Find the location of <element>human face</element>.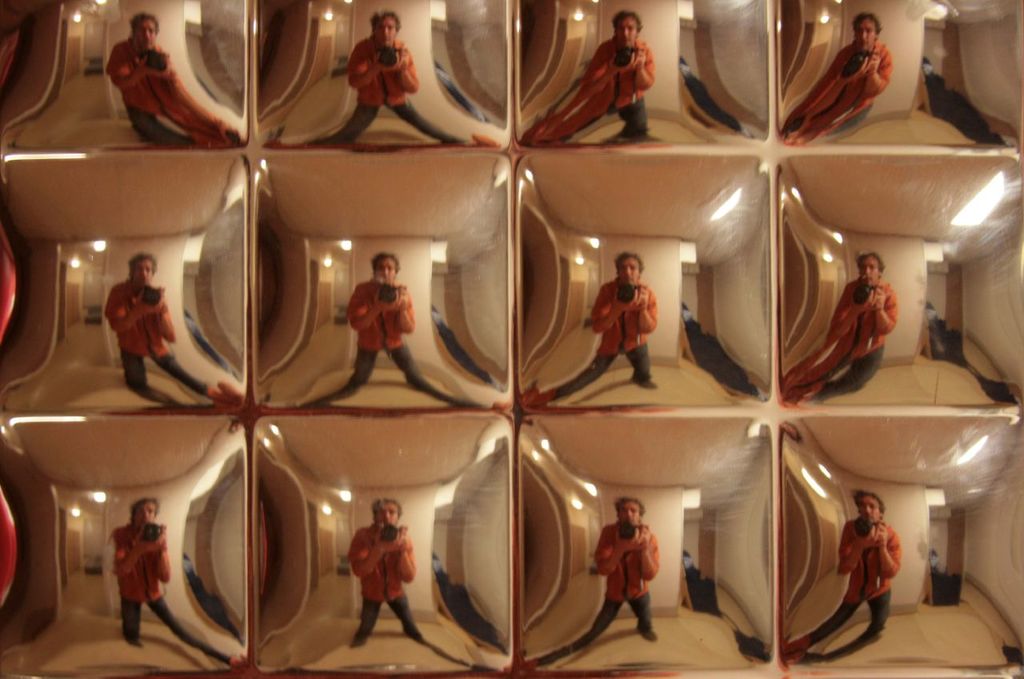
Location: [left=376, top=501, right=397, bottom=526].
